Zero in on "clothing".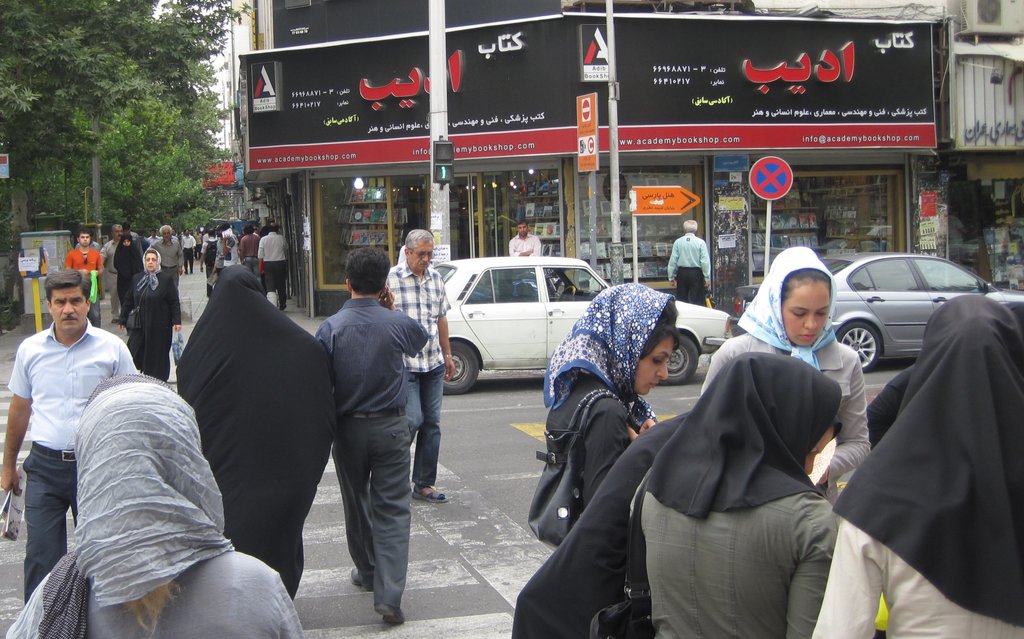
Zeroed in: bbox=[316, 295, 431, 617].
